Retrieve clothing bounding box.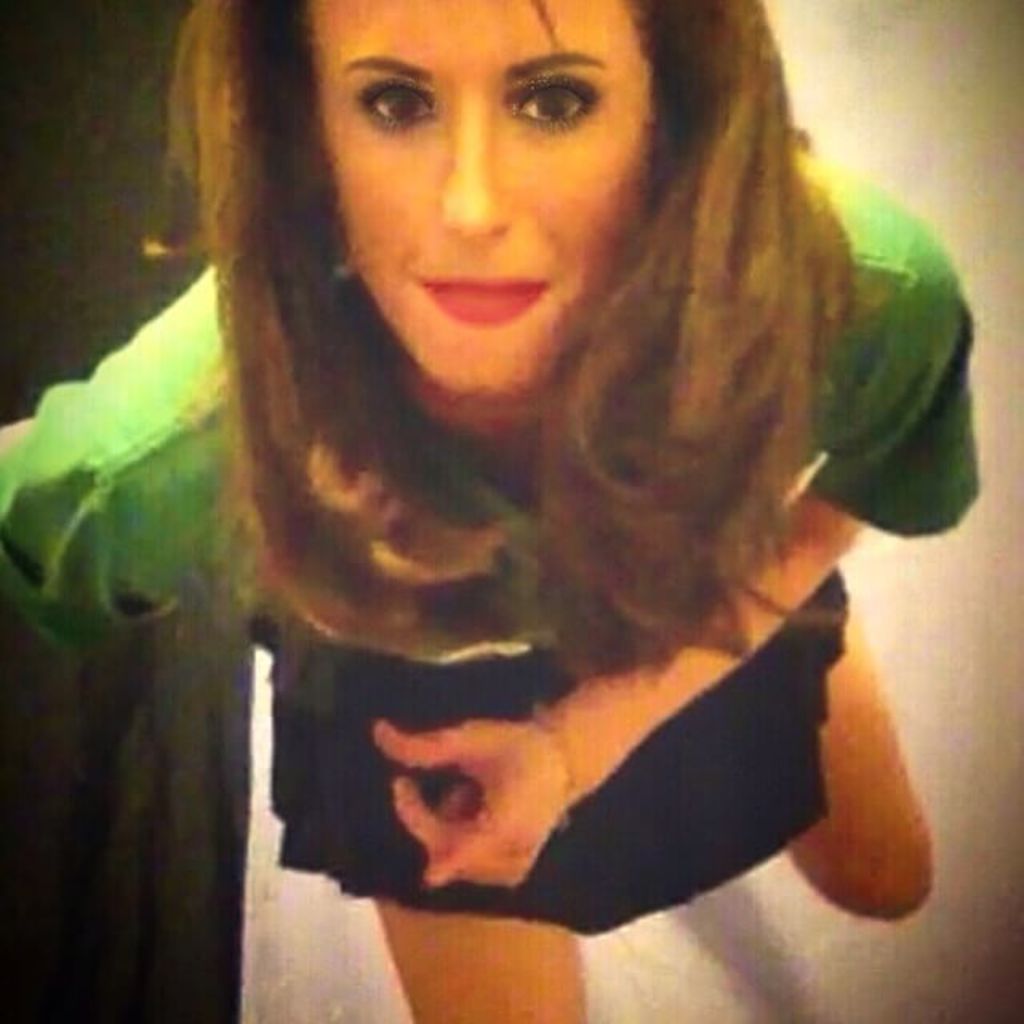
Bounding box: box(269, 602, 850, 936).
